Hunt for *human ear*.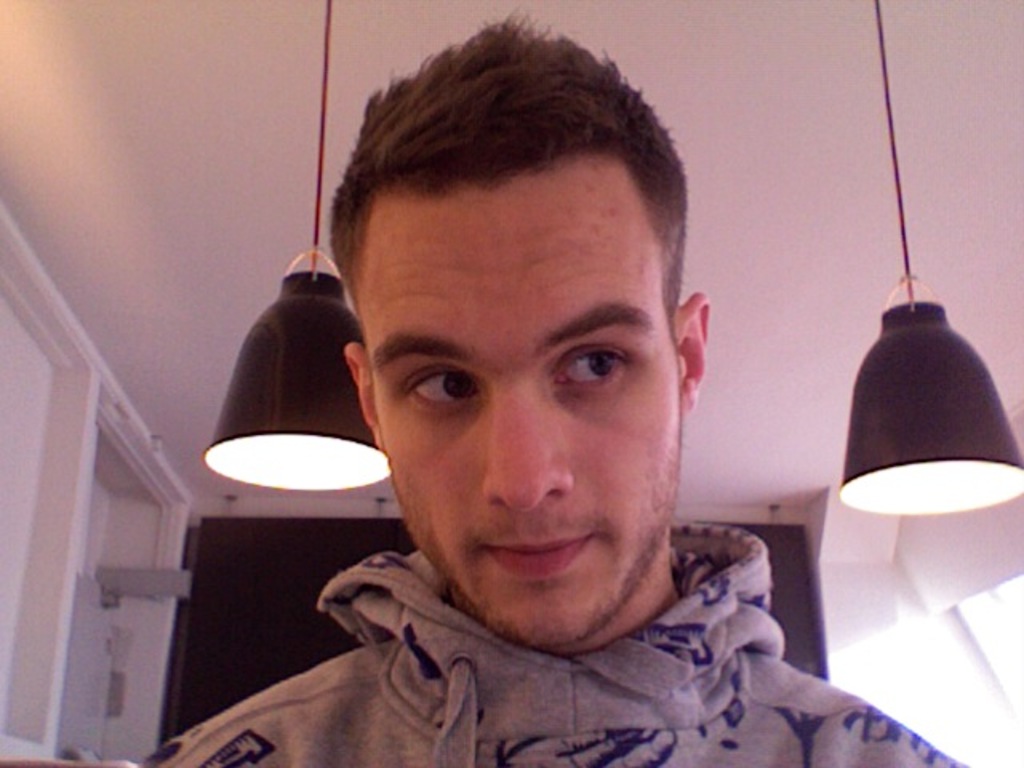
Hunted down at crop(342, 342, 381, 442).
